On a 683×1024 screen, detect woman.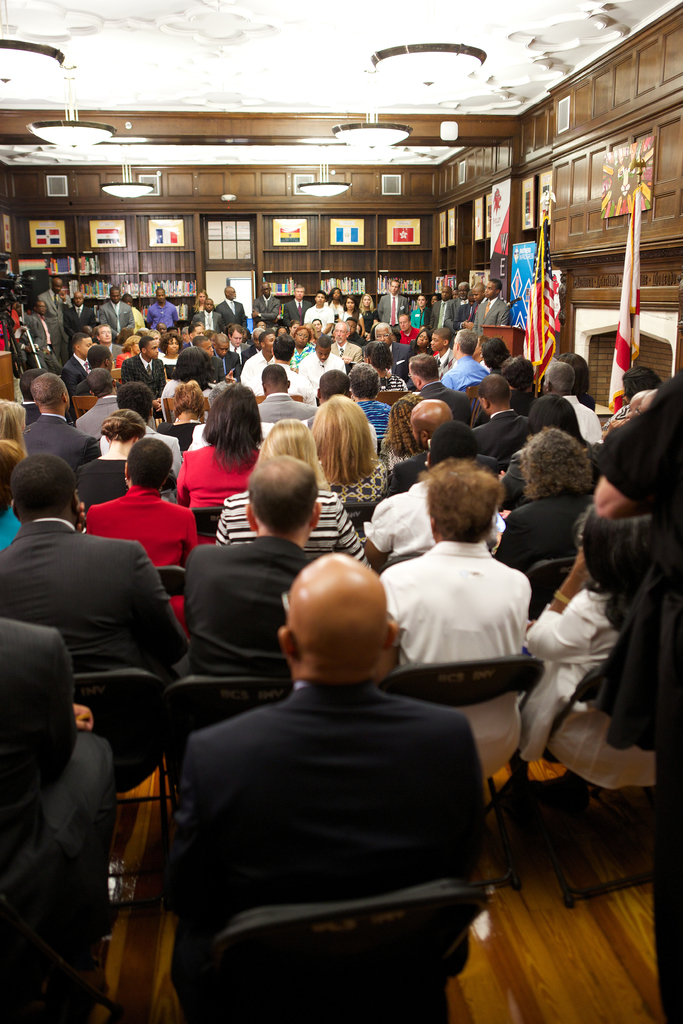
(91, 431, 199, 618).
